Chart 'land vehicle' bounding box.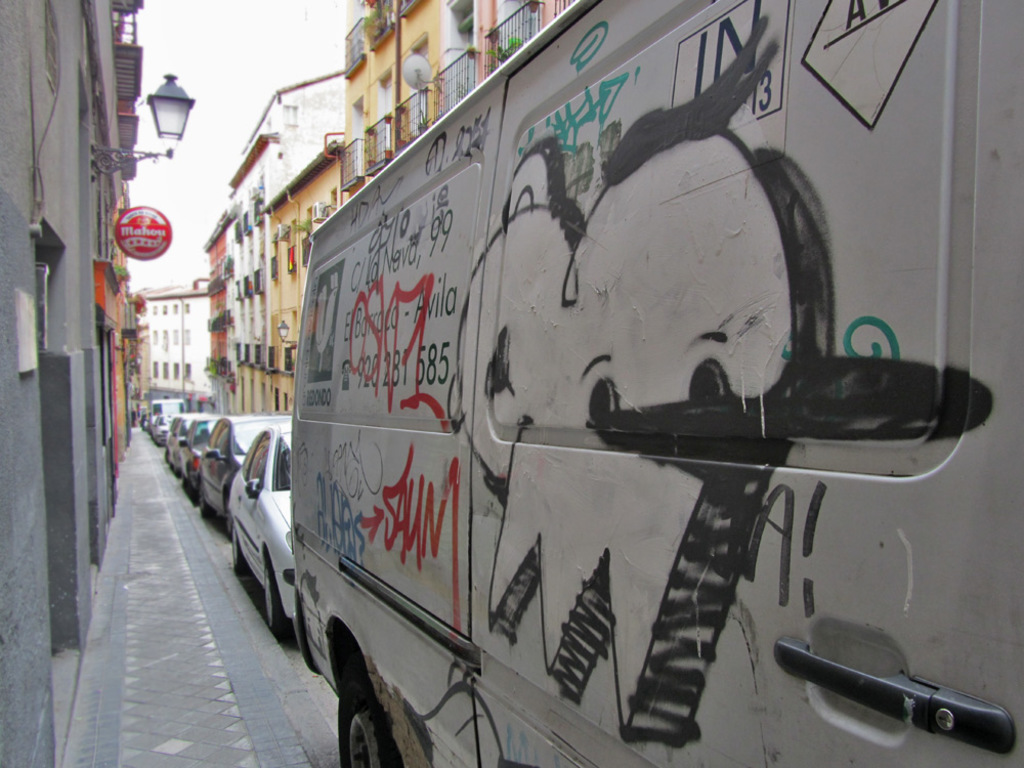
Charted: (x1=289, y1=0, x2=1023, y2=767).
